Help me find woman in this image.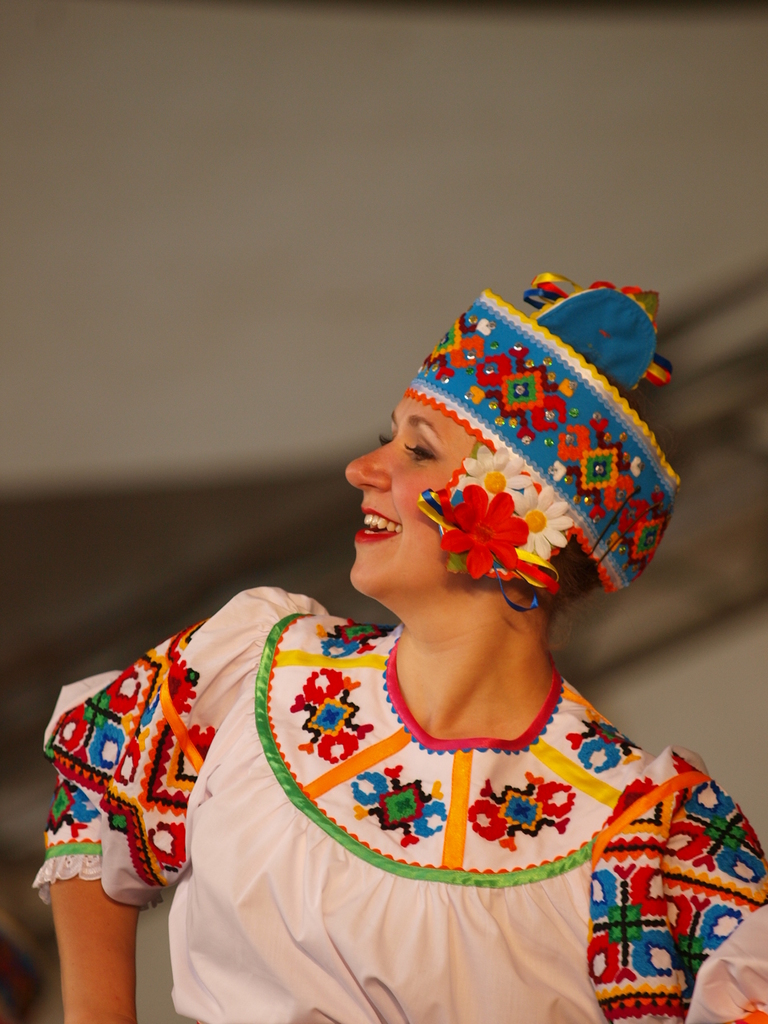
Found it: detection(52, 277, 767, 986).
